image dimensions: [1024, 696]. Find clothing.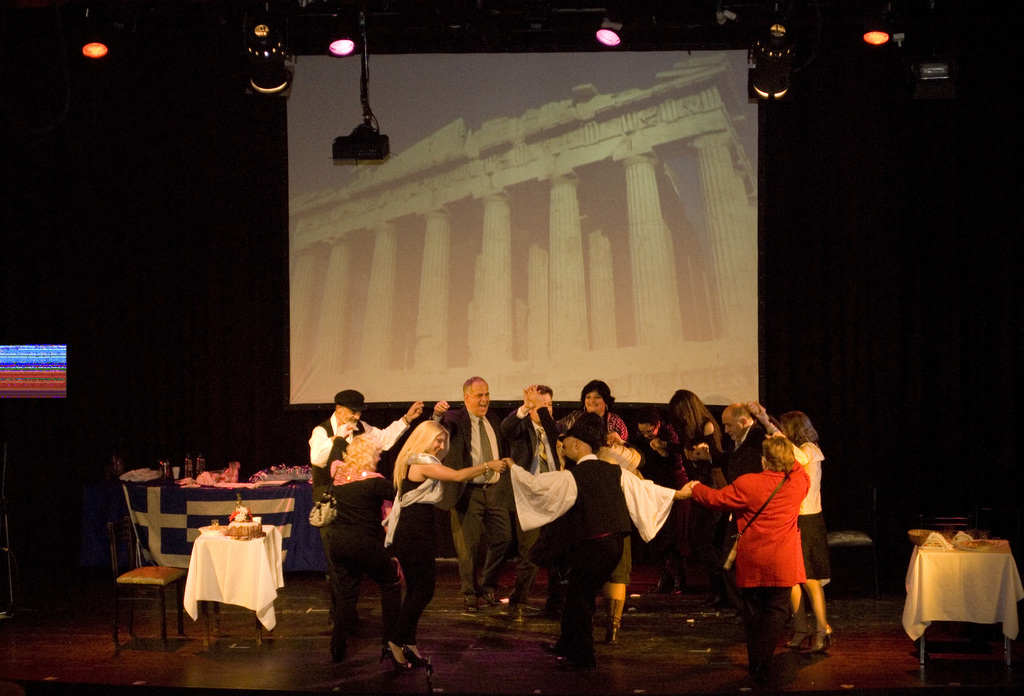
detection(774, 431, 829, 581).
